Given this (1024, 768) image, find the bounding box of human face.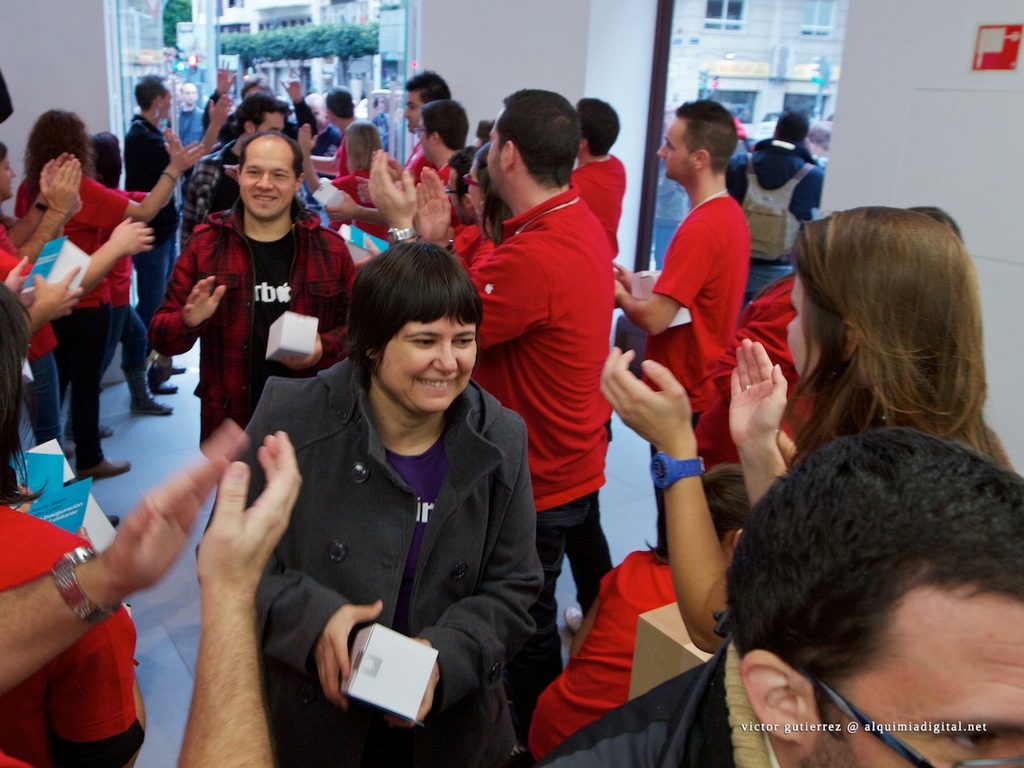
[x1=258, y1=113, x2=287, y2=128].
